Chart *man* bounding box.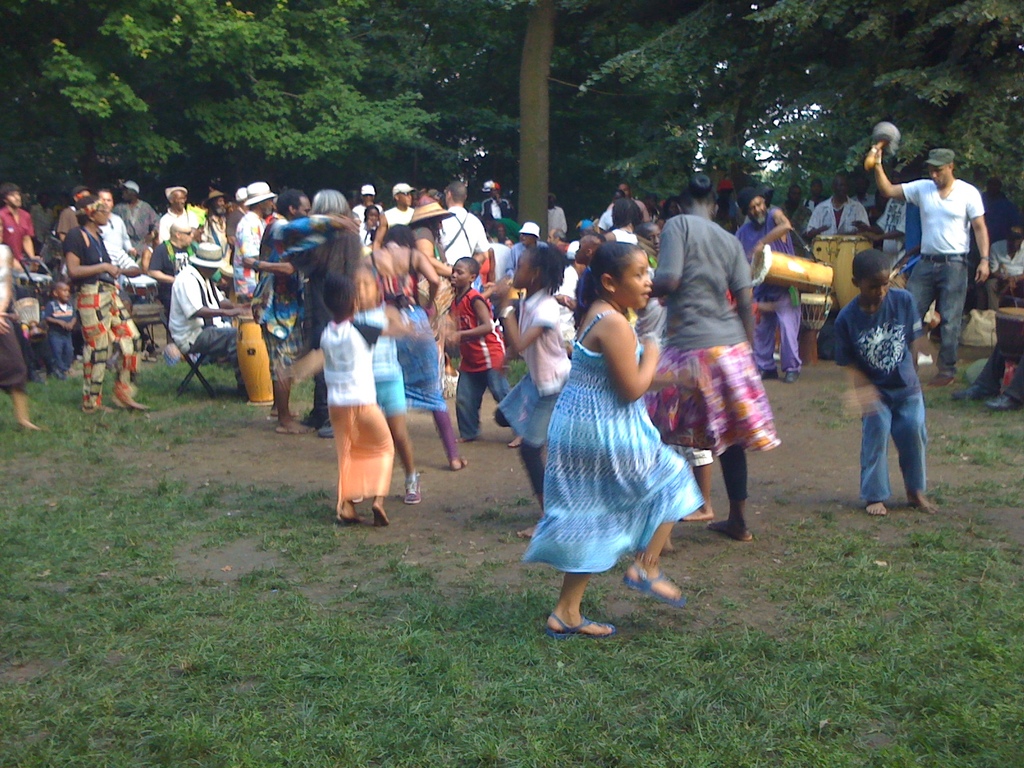
Charted: (508, 224, 552, 275).
